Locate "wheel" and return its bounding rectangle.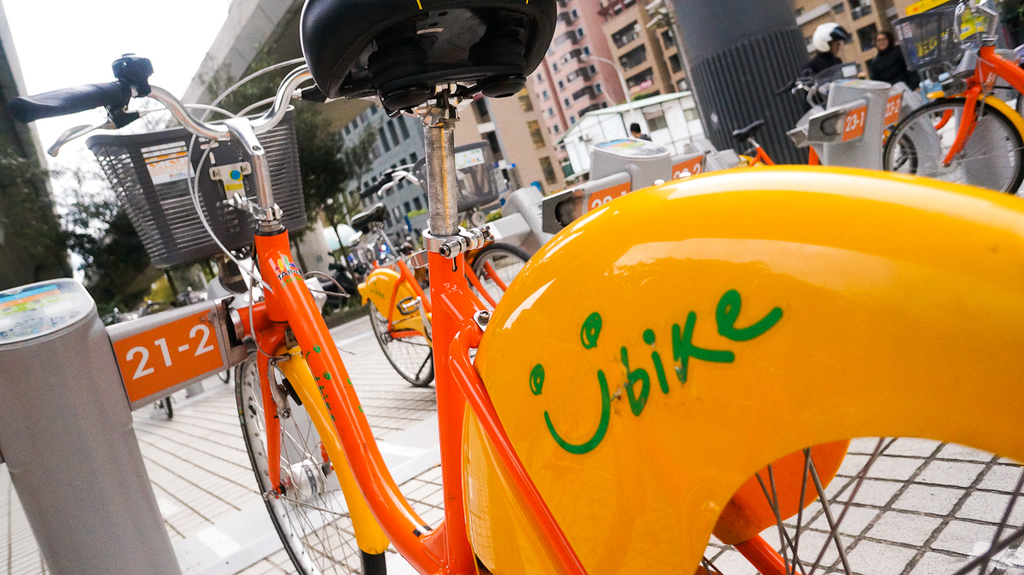
bbox=[469, 244, 531, 315].
